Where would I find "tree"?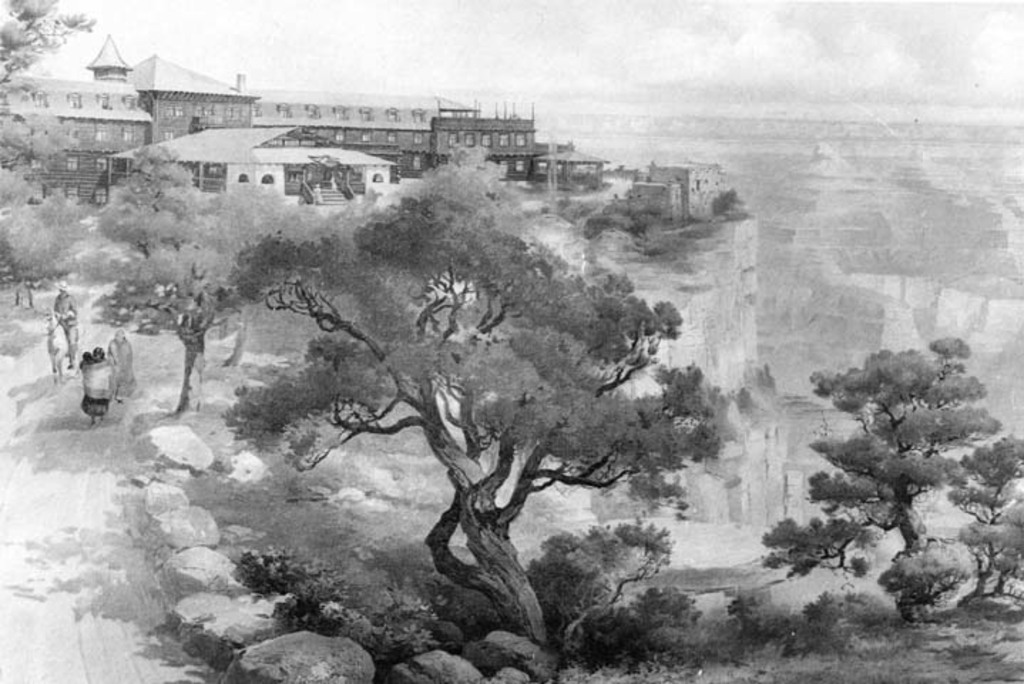
At box(87, 145, 309, 410).
